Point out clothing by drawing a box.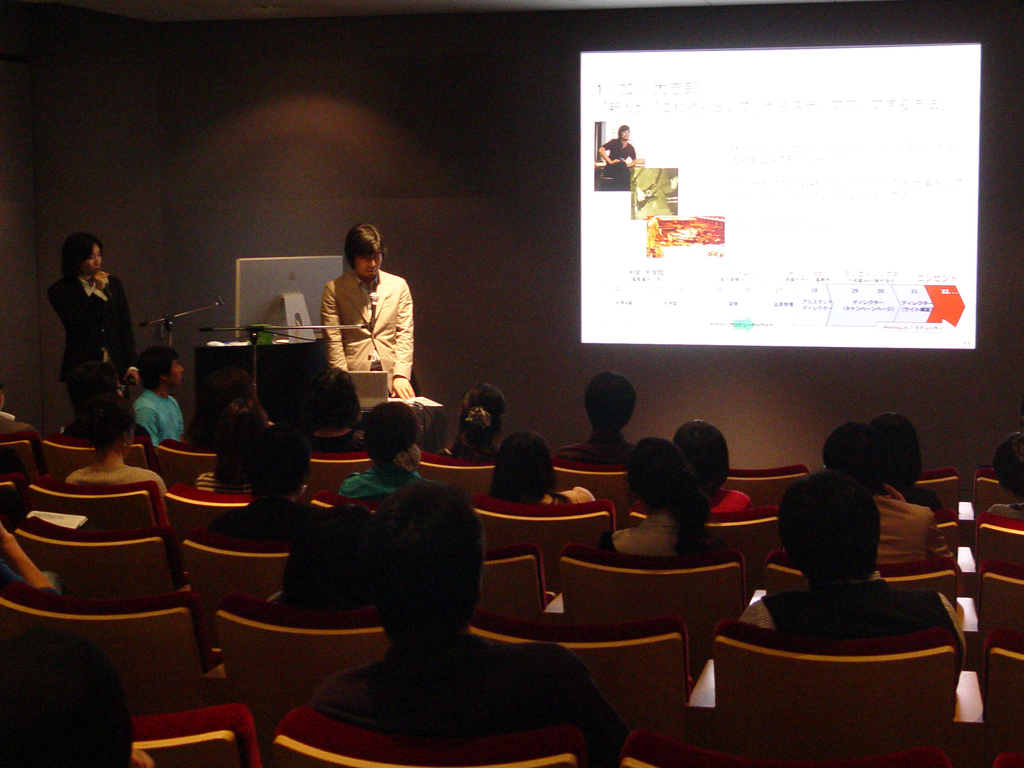
<bbox>135, 386, 186, 450</bbox>.
